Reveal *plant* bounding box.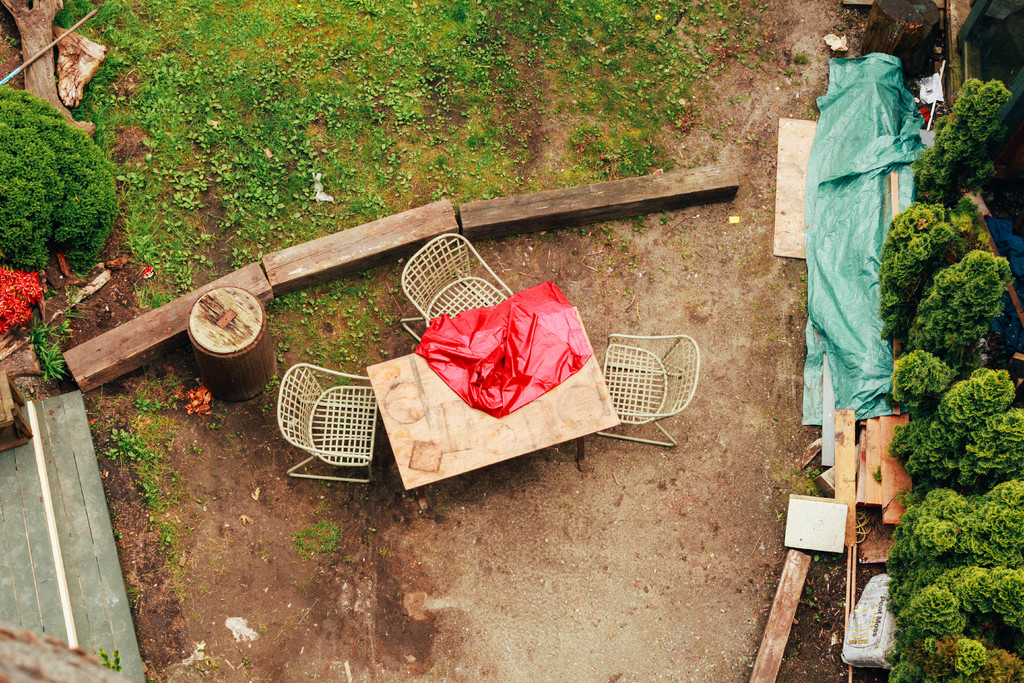
Revealed: locate(955, 625, 982, 682).
